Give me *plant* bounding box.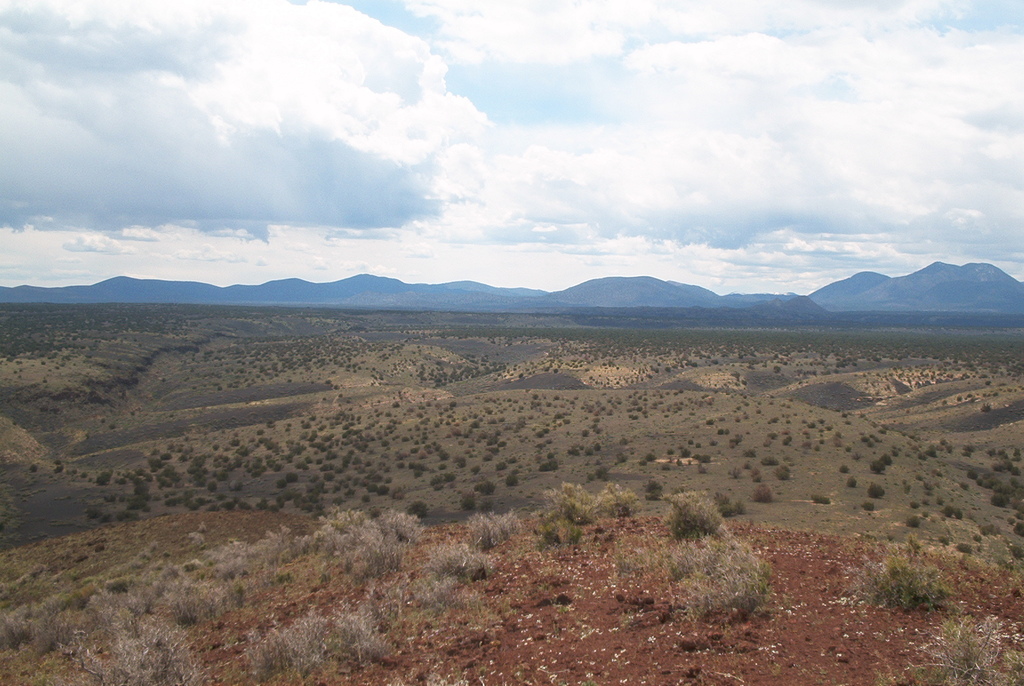
left=837, top=553, right=955, bottom=618.
